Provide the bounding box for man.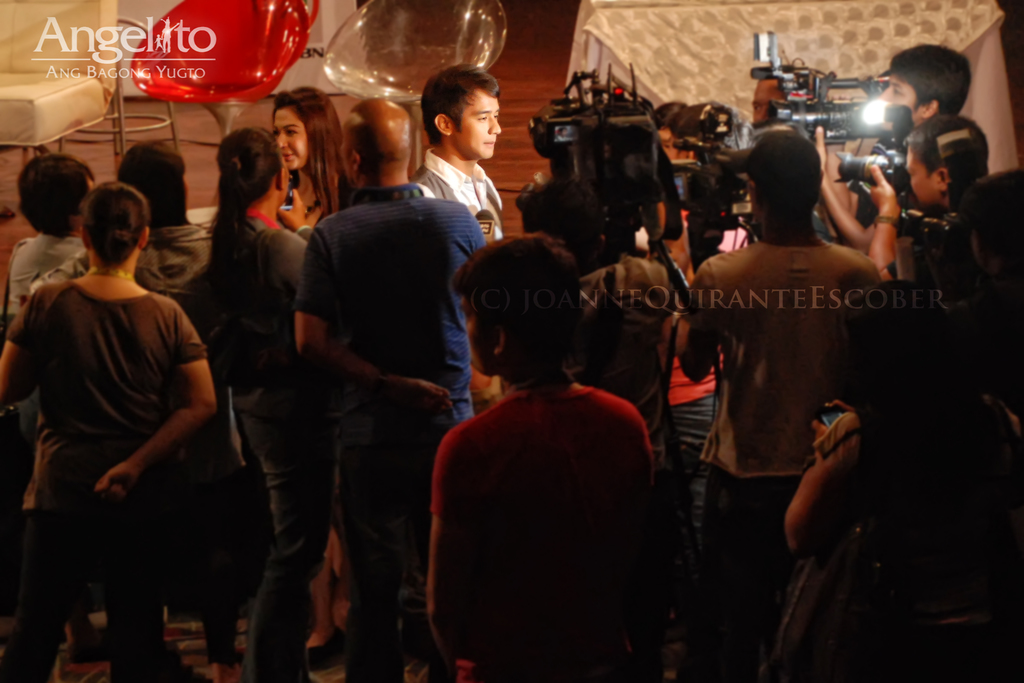
(816, 35, 972, 252).
